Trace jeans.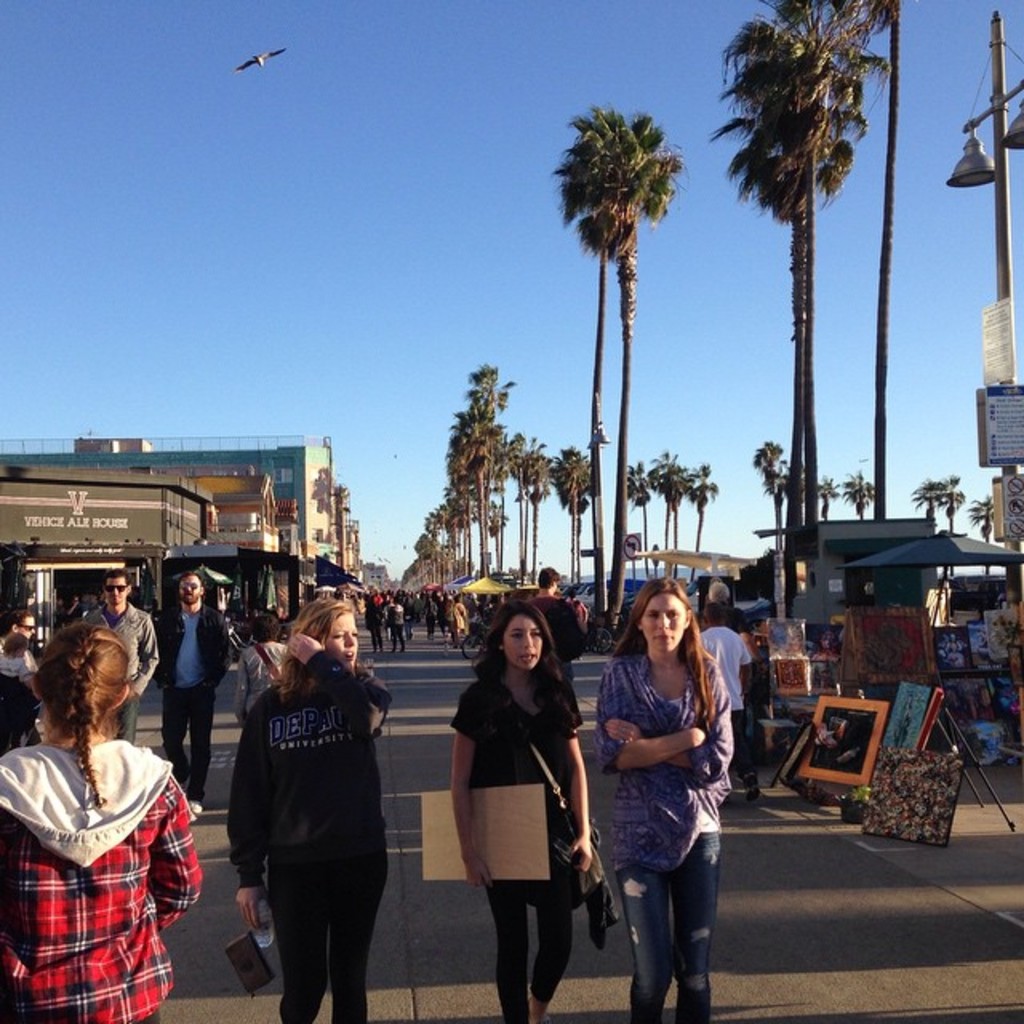
Traced to 733,715,762,790.
